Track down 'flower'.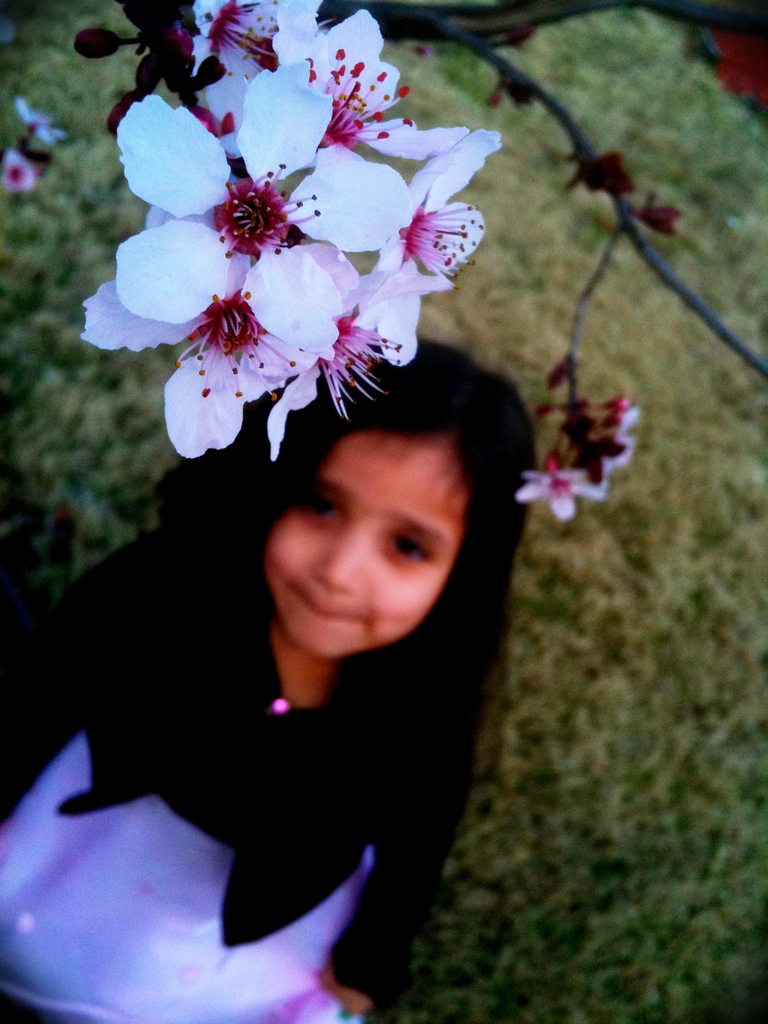
Tracked to l=12, t=90, r=72, b=147.
